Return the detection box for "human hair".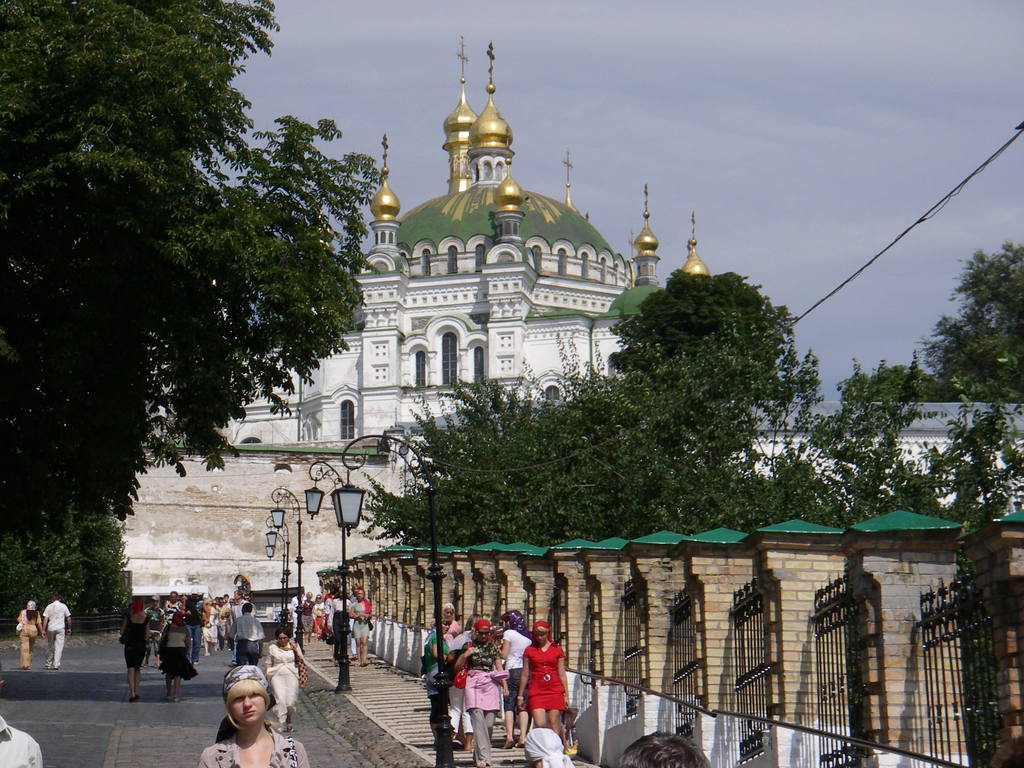
(left=465, top=624, right=493, bottom=641).
